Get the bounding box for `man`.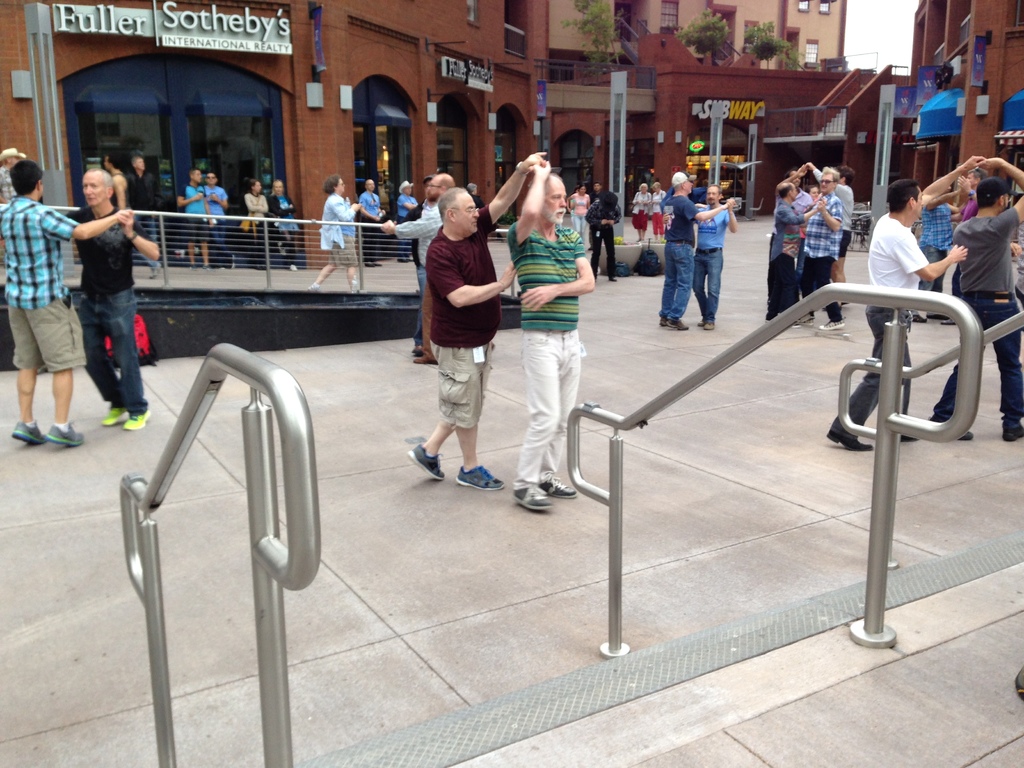
407,150,548,489.
